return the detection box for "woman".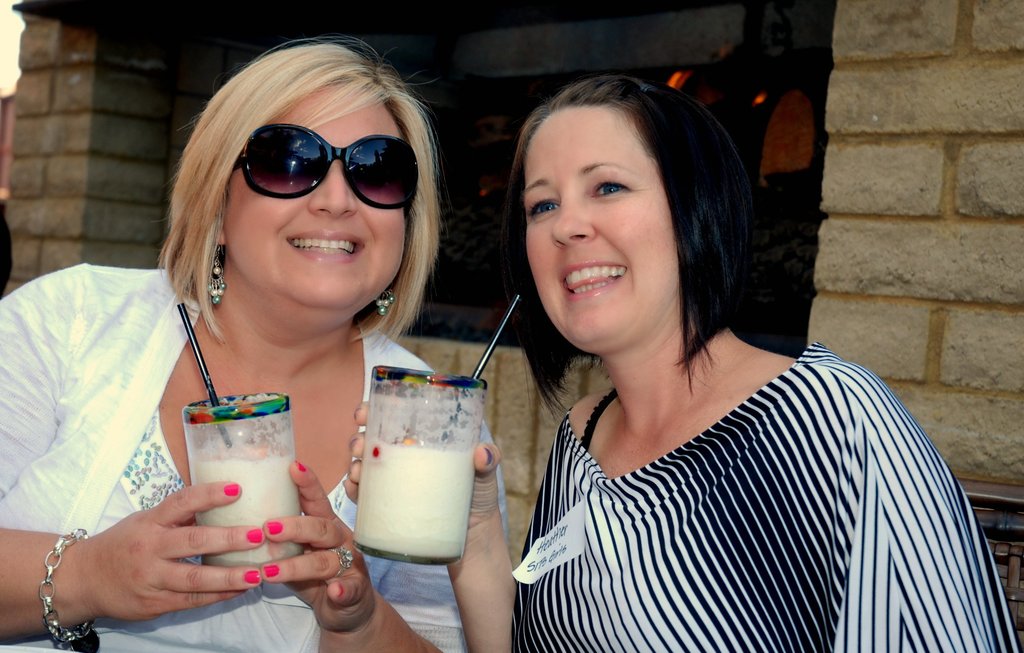
<box>0,22,495,652</box>.
